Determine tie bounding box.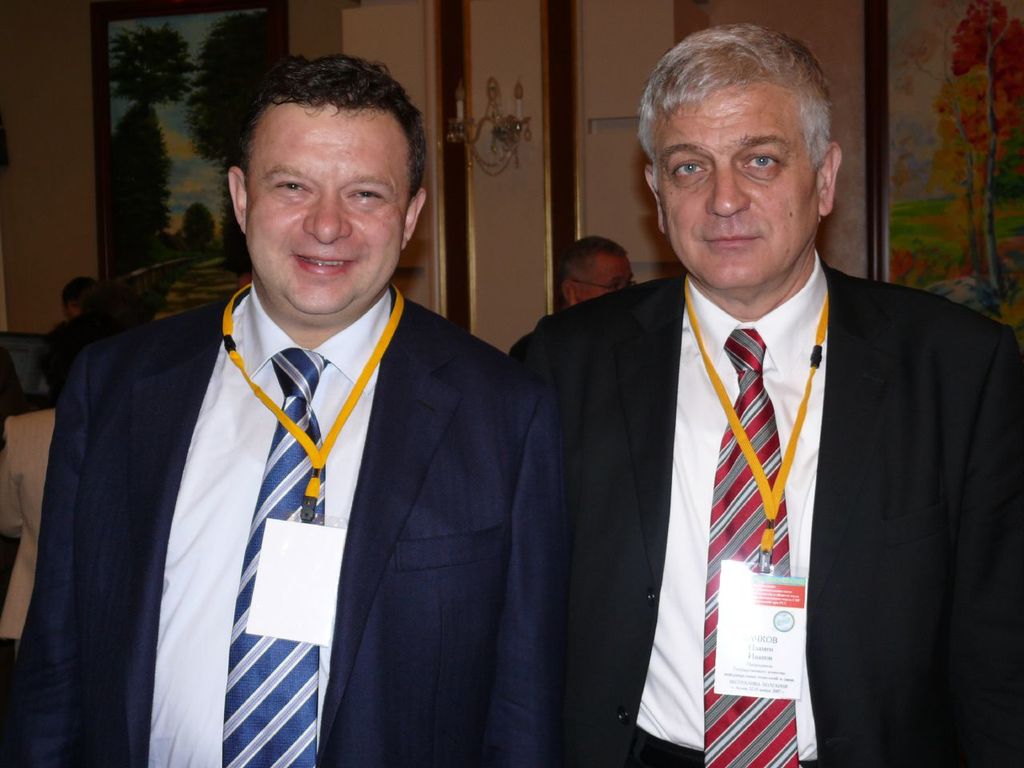
Determined: [x1=702, y1=330, x2=794, y2=767].
